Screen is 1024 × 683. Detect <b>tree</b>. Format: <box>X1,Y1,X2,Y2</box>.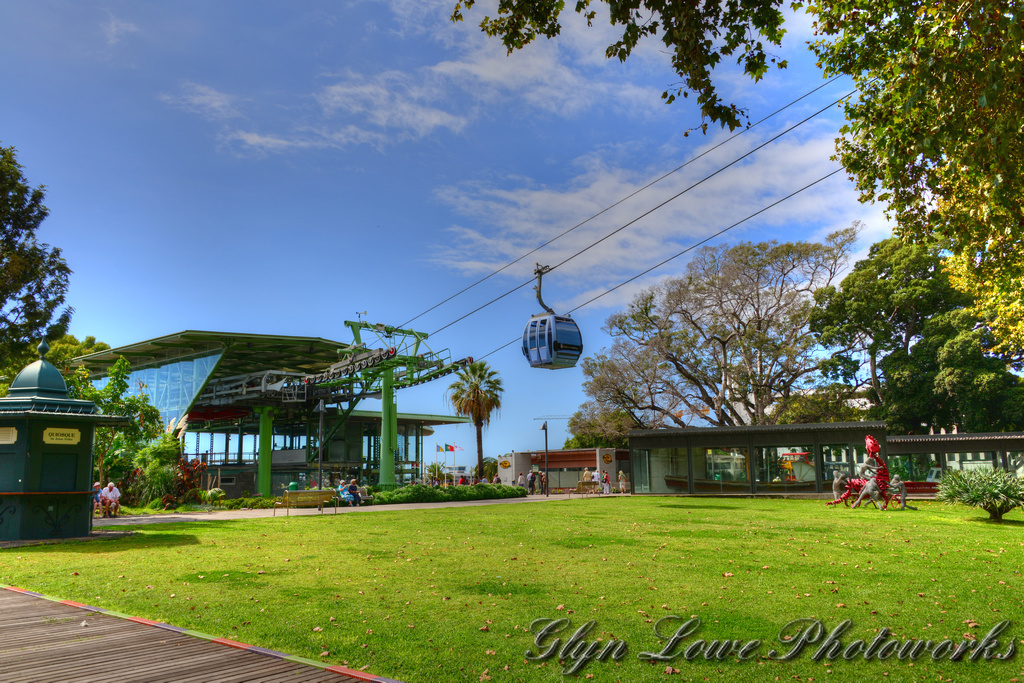
<box>41,325,108,376</box>.
